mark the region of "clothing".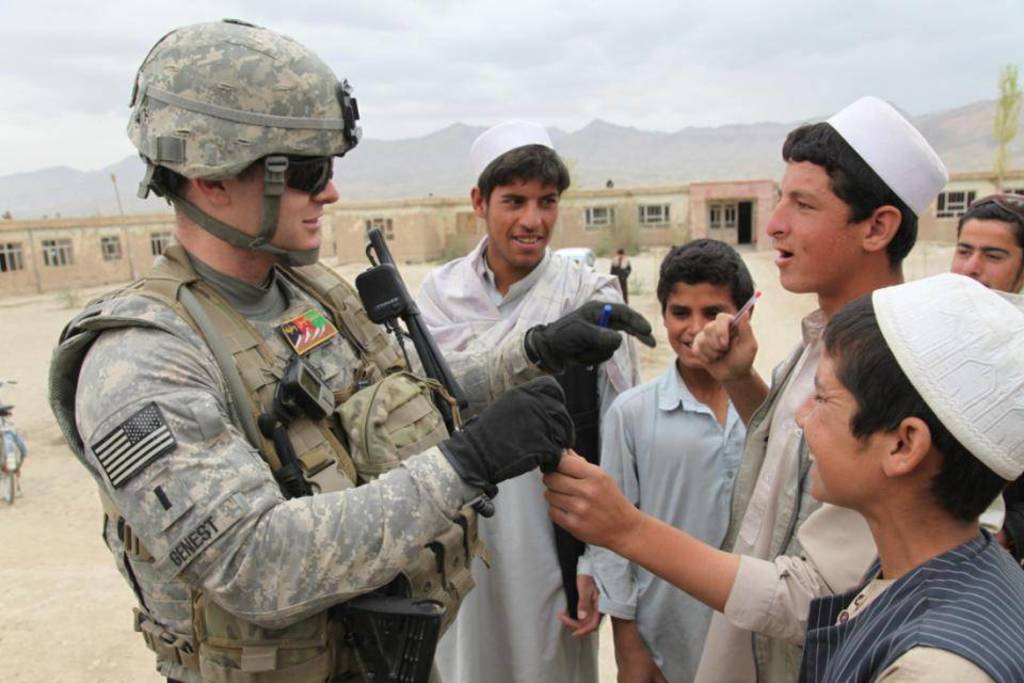
Region: select_region(50, 236, 558, 682).
